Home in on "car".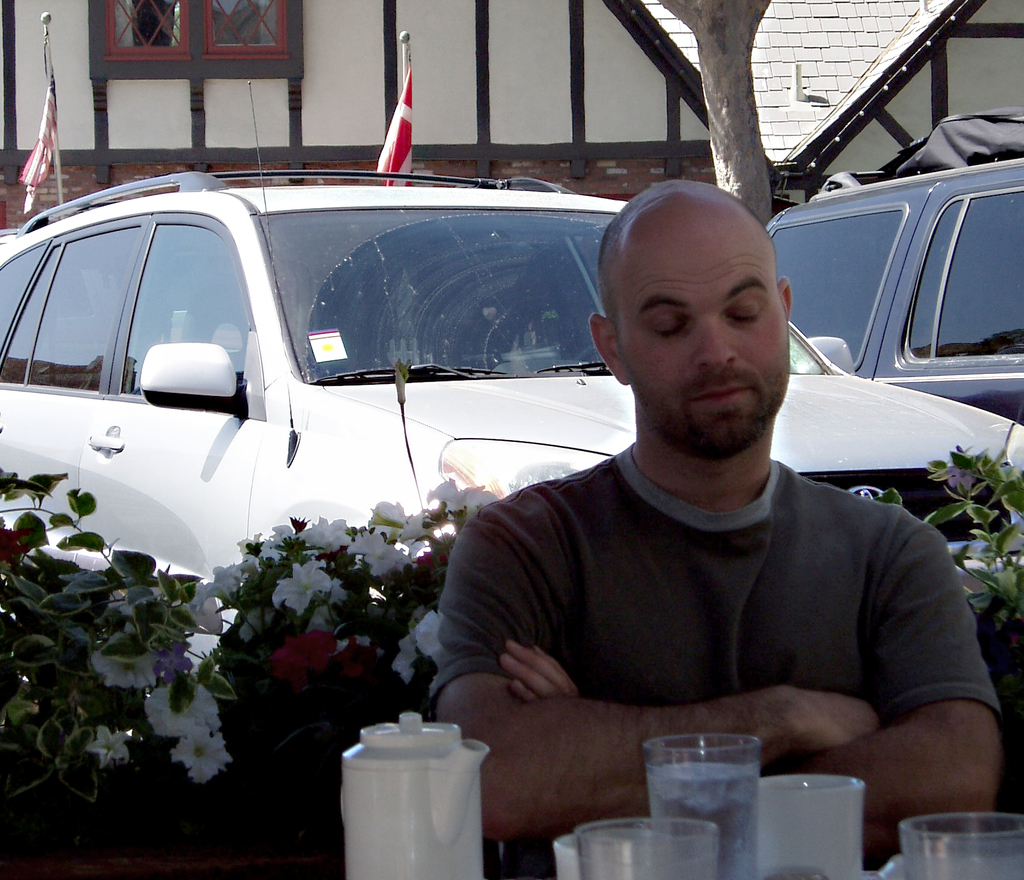
Homed in at <box>761,162,1023,420</box>.
